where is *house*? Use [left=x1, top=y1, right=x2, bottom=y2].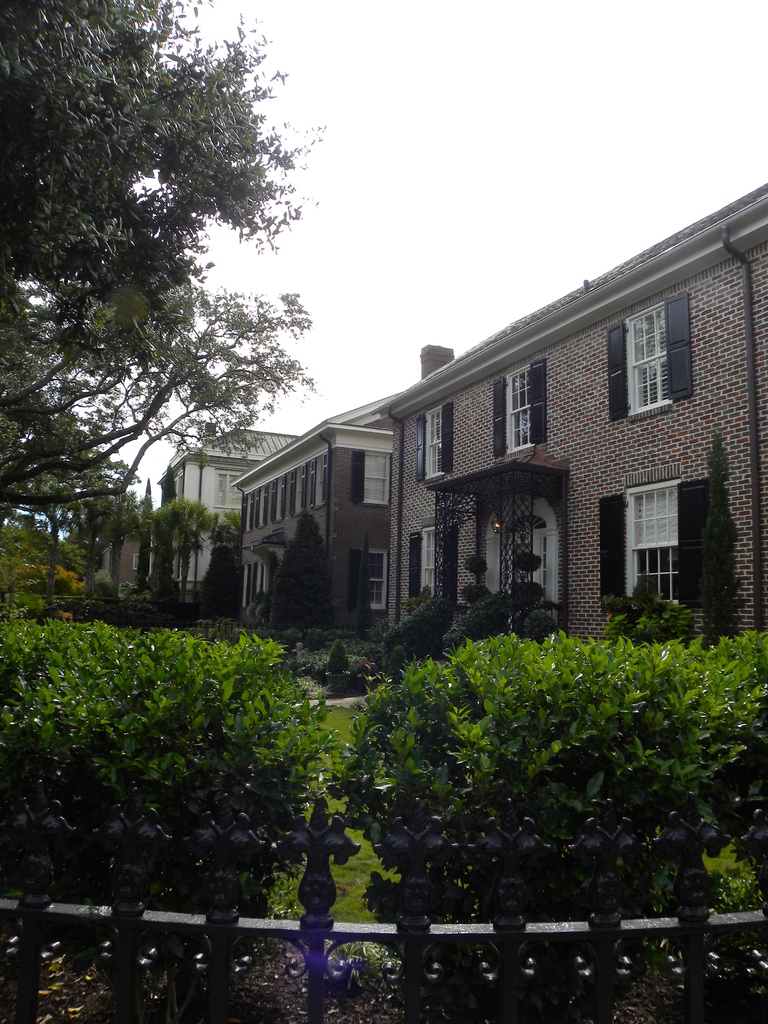
[left=221, top=189, right=736, bottom=696].
